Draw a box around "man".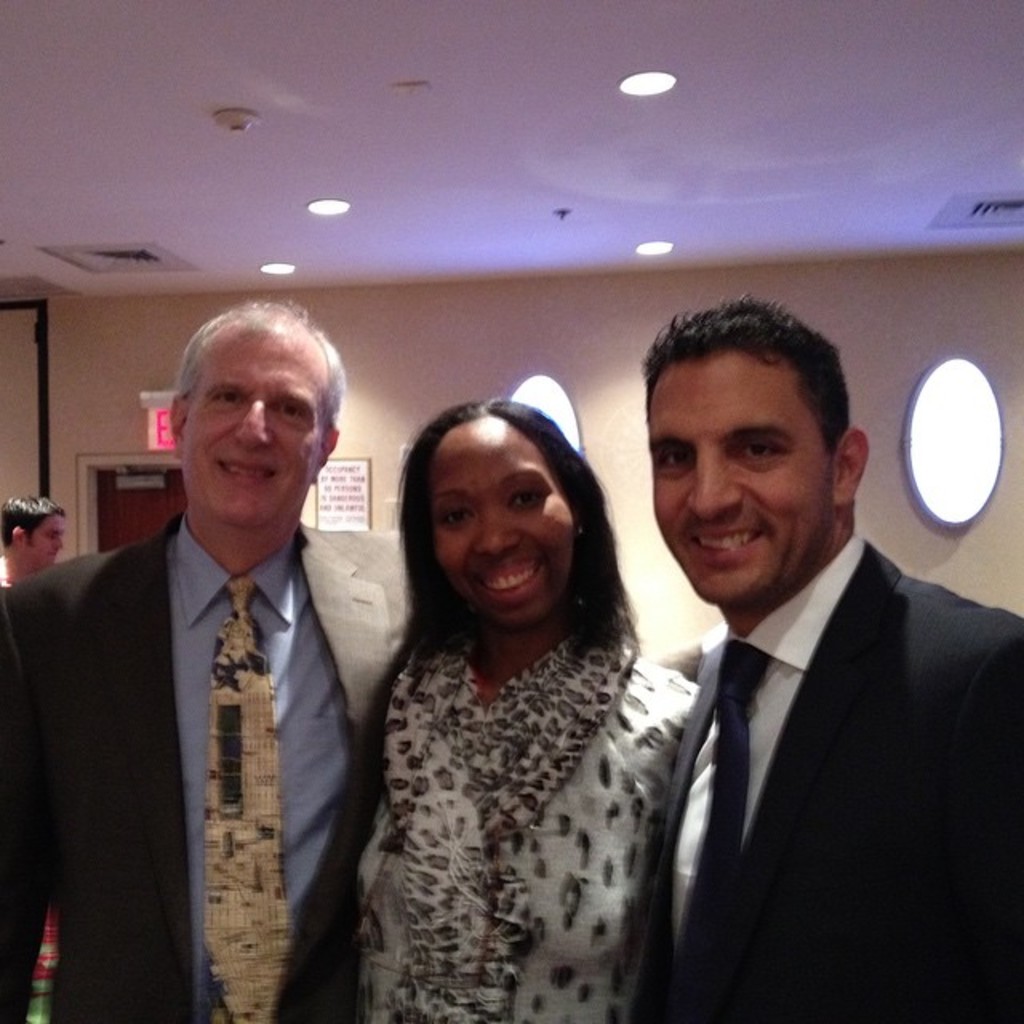
<region>582, 322, 1010, 1023</region>.
